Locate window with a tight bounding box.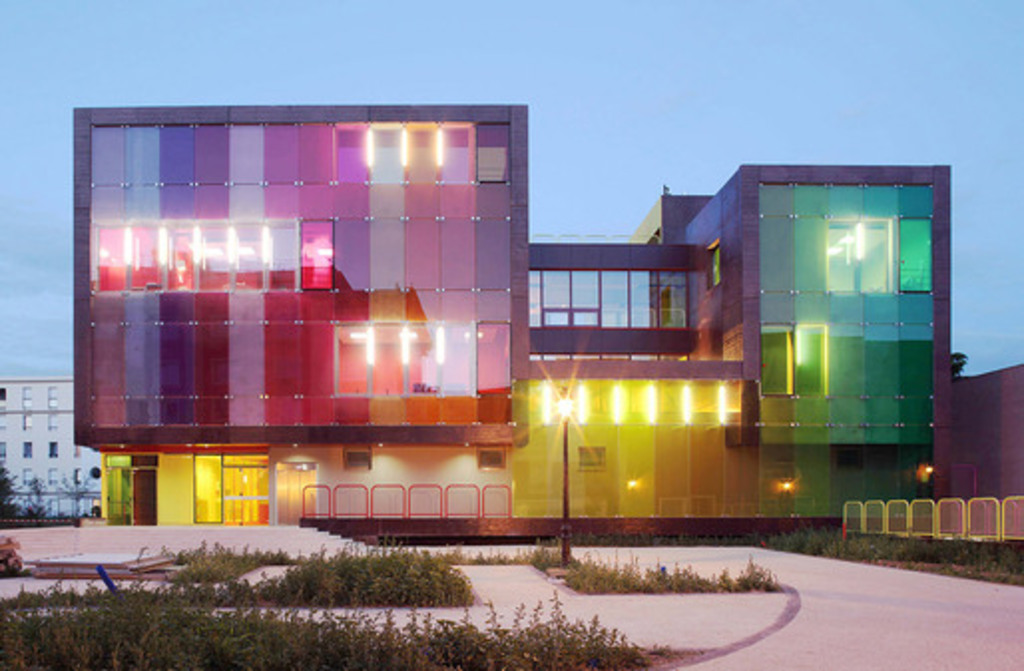
<region>48, 412, 60, 440</region>.
